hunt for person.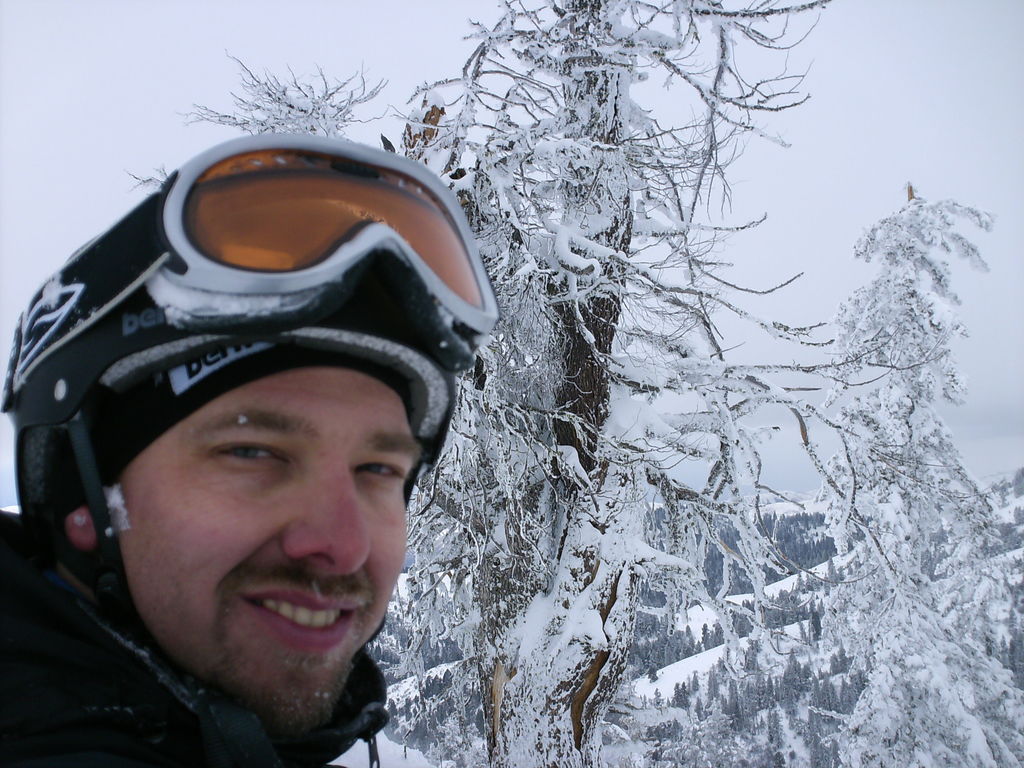
Hunted down at bbox=(5, 99, 499, 767).
